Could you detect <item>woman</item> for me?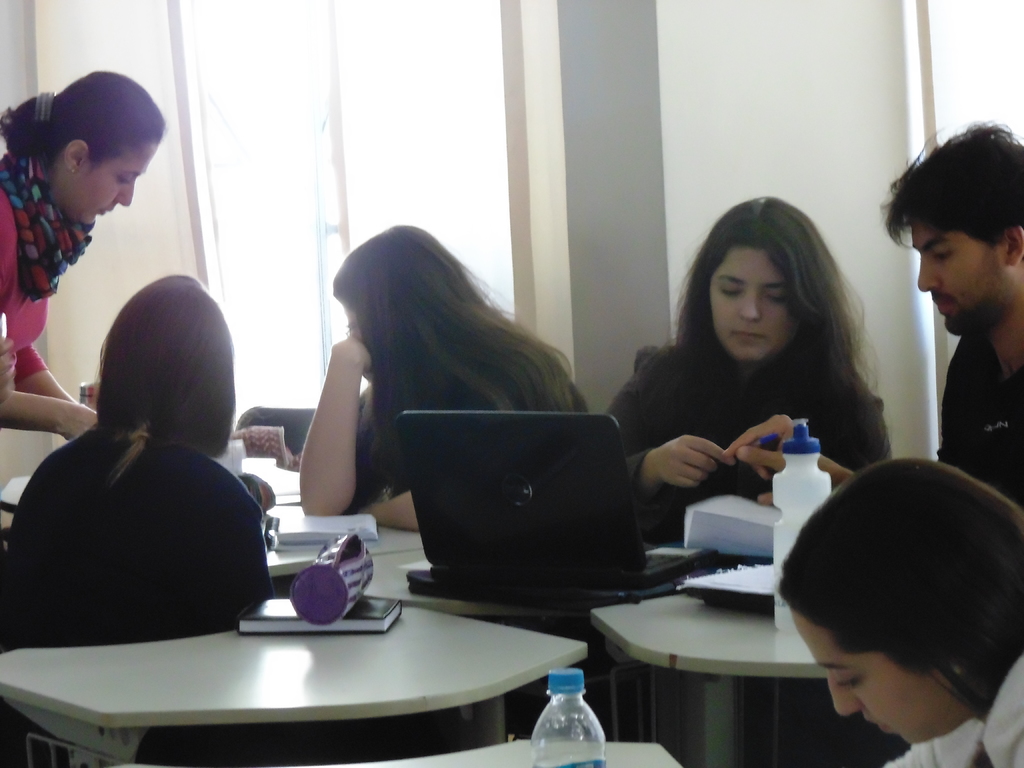
Detection result: [297, 225, 595, 537].
